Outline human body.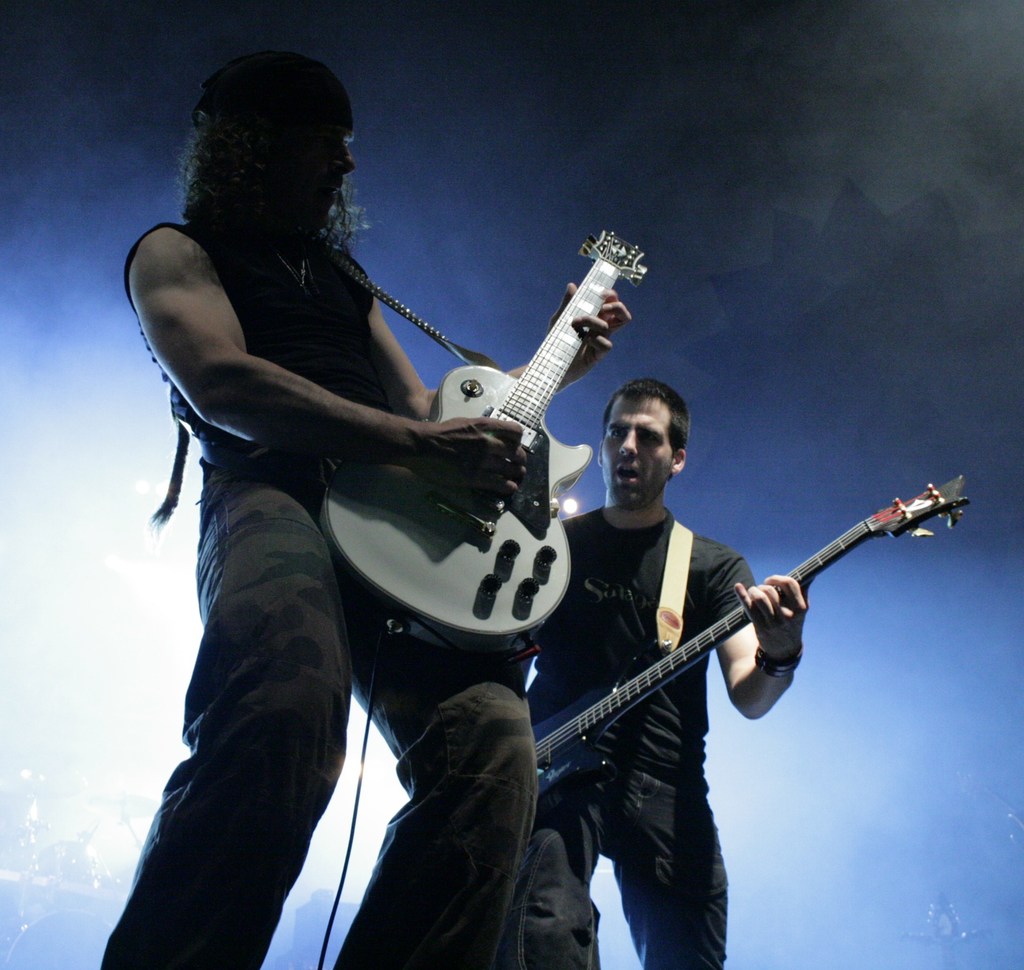
Outline: pyautogui.locateOnScreen(122, 47, 631, 969).
